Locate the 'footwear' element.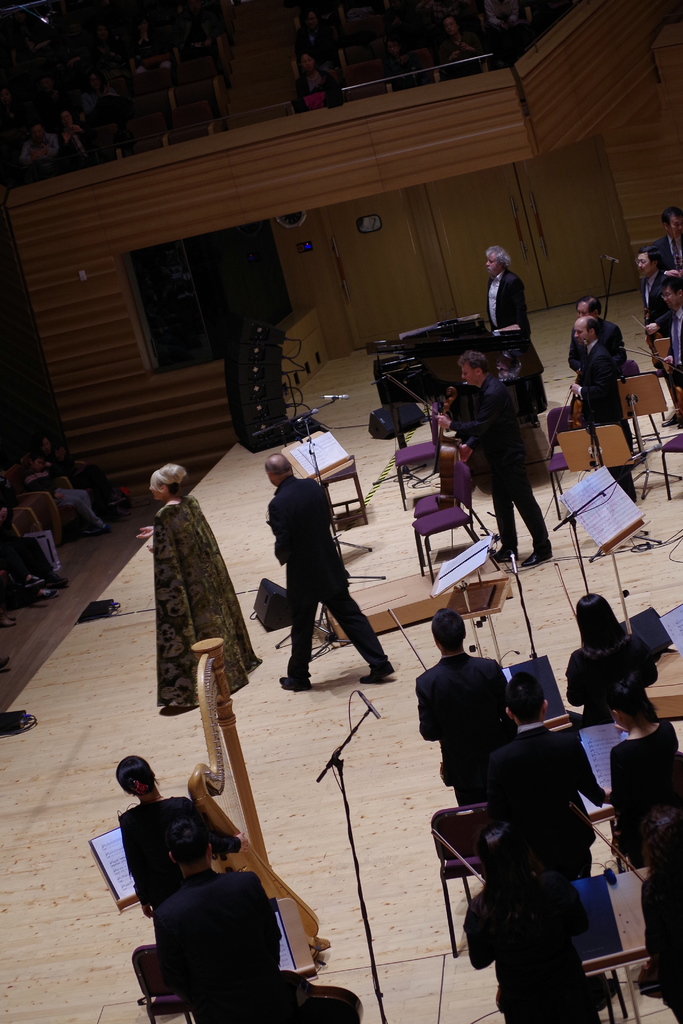
Element bbox: pyautogui.locateOnScreen(274, 669, 311, 691).
